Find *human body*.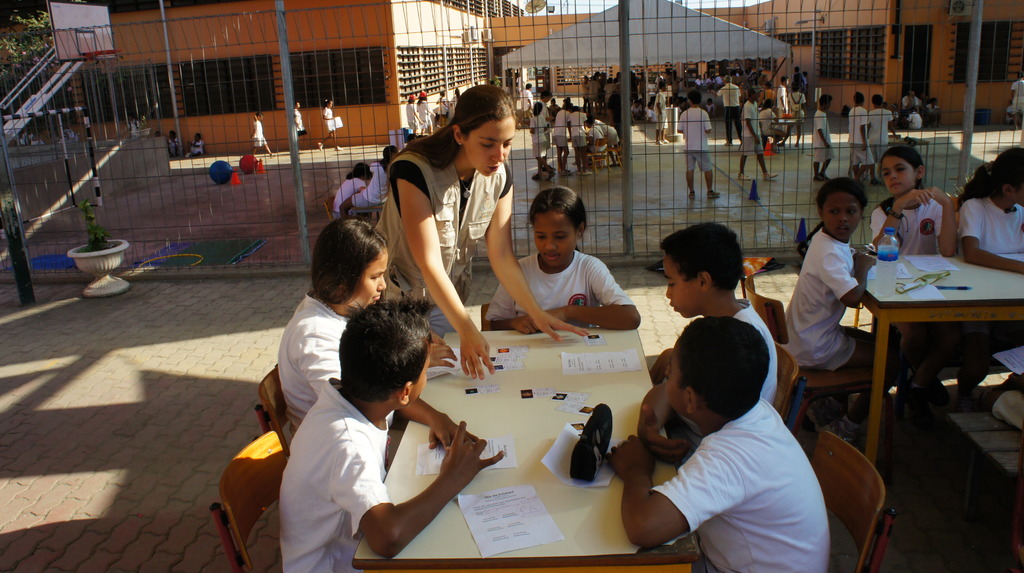
(740,87,779,181).
